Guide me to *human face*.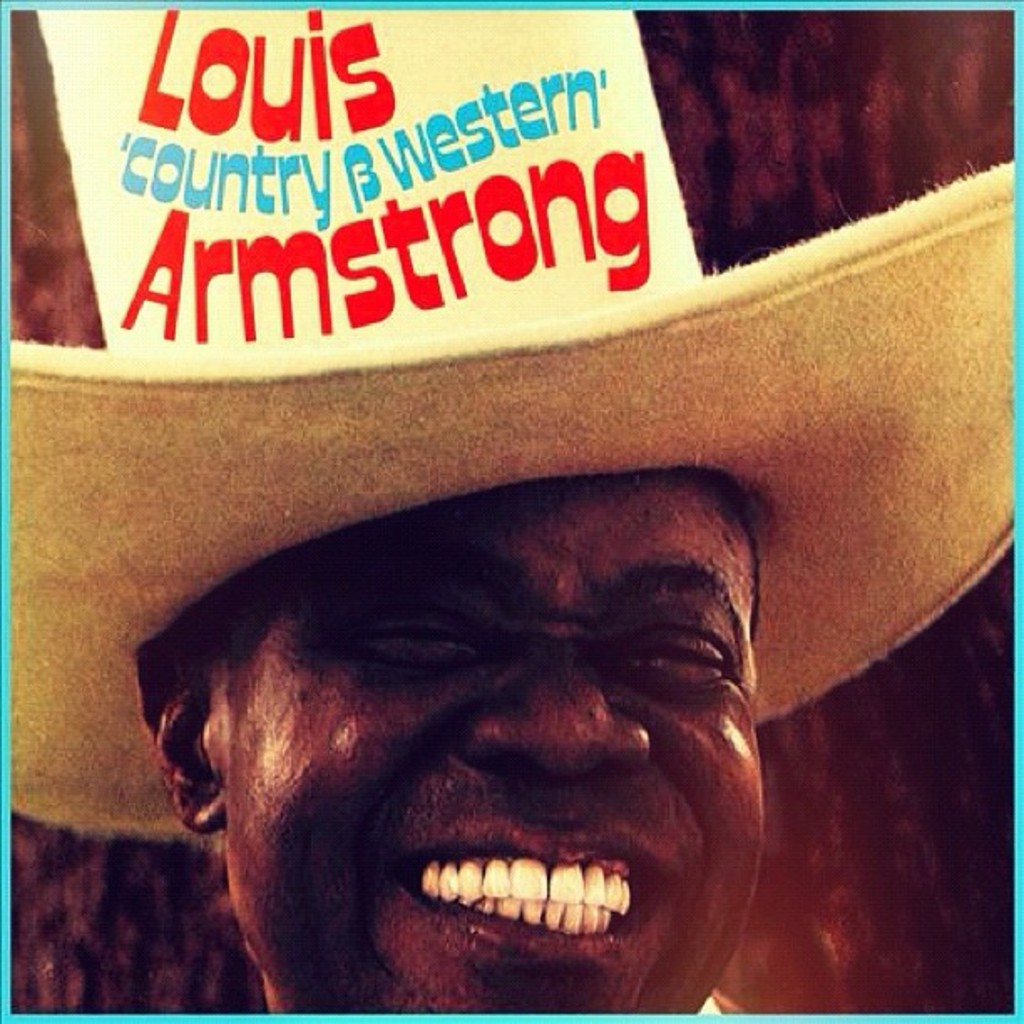
Guidance: (223, 465, 765, 1014).
